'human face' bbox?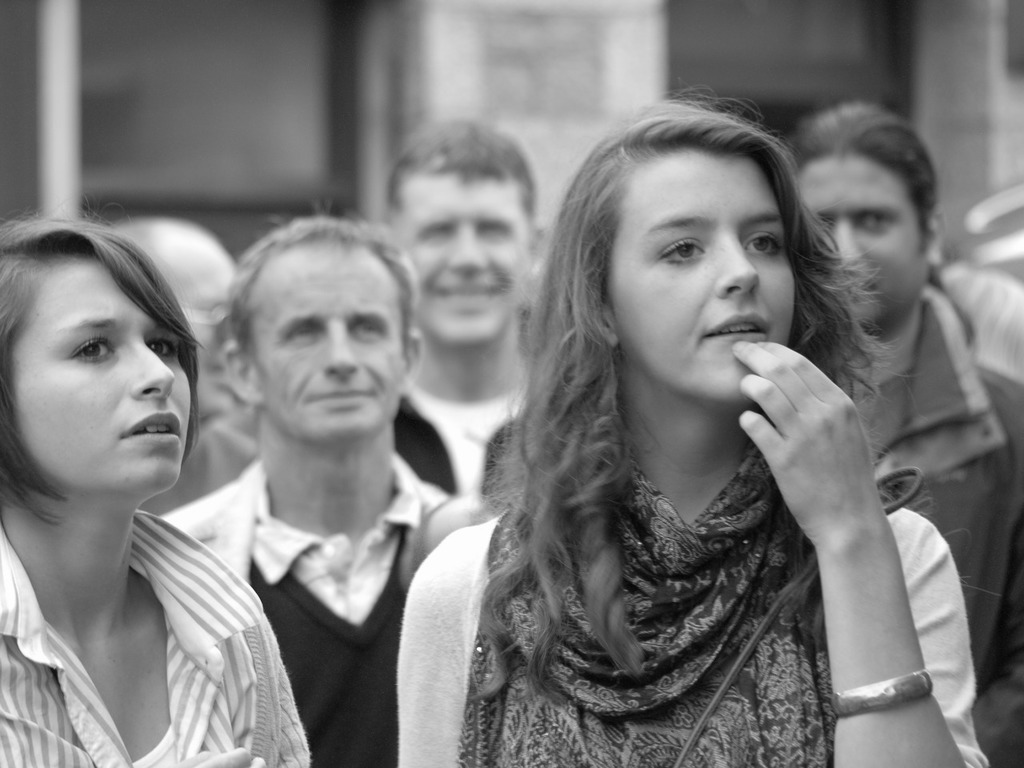
263,246,406,442
